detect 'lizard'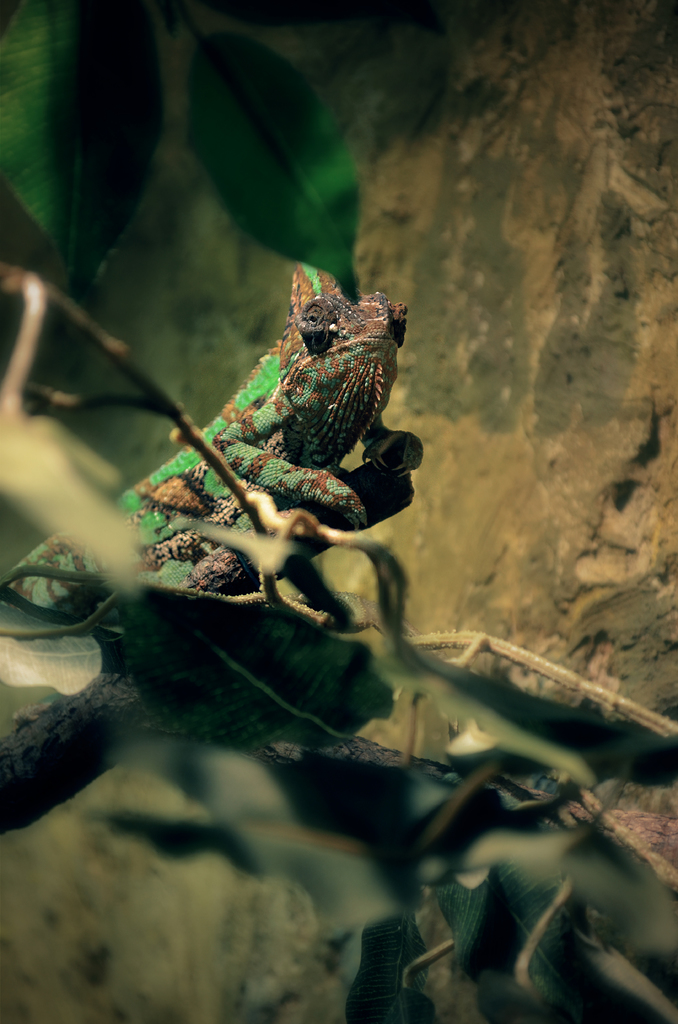
l=145, t=252, r=423, b=611
